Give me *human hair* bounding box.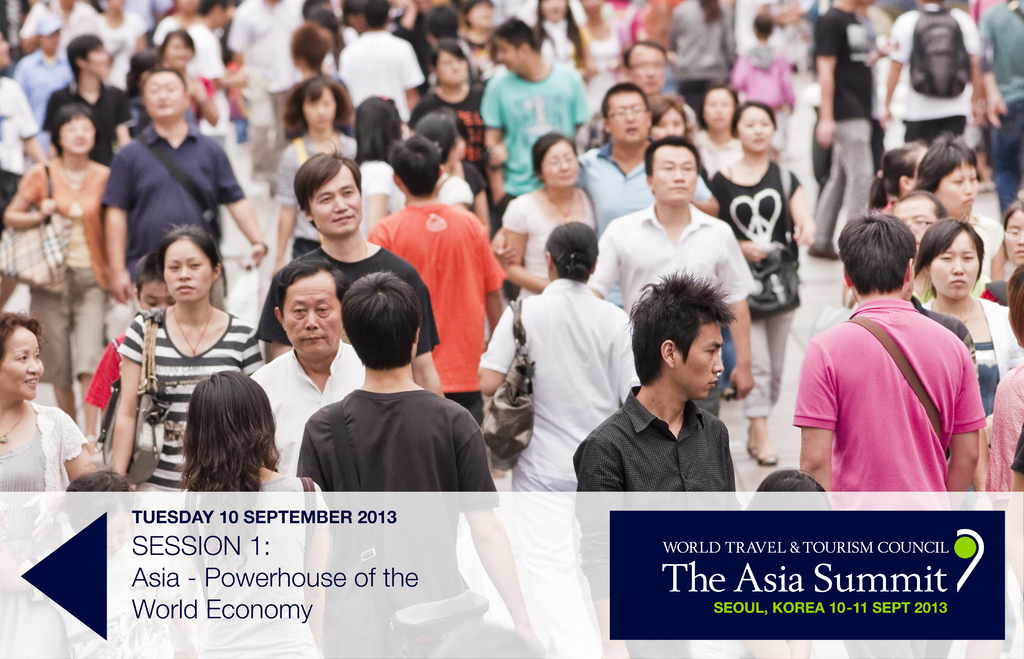
bbox=[616, 277, 738, 387].
